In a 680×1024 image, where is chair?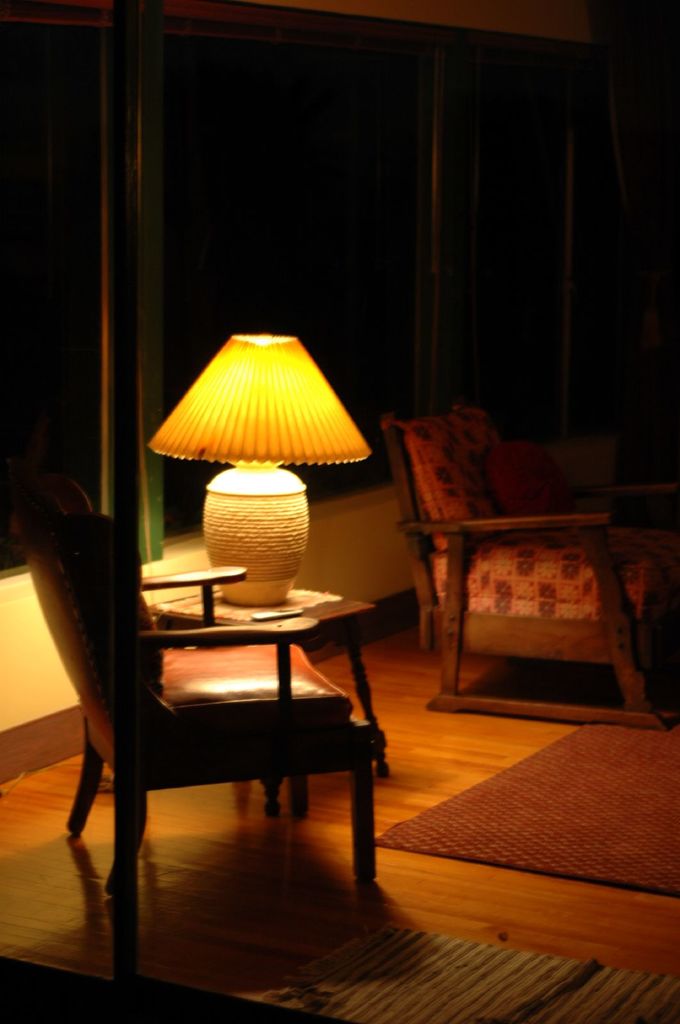
select_region(379, 403, 679, 732).
